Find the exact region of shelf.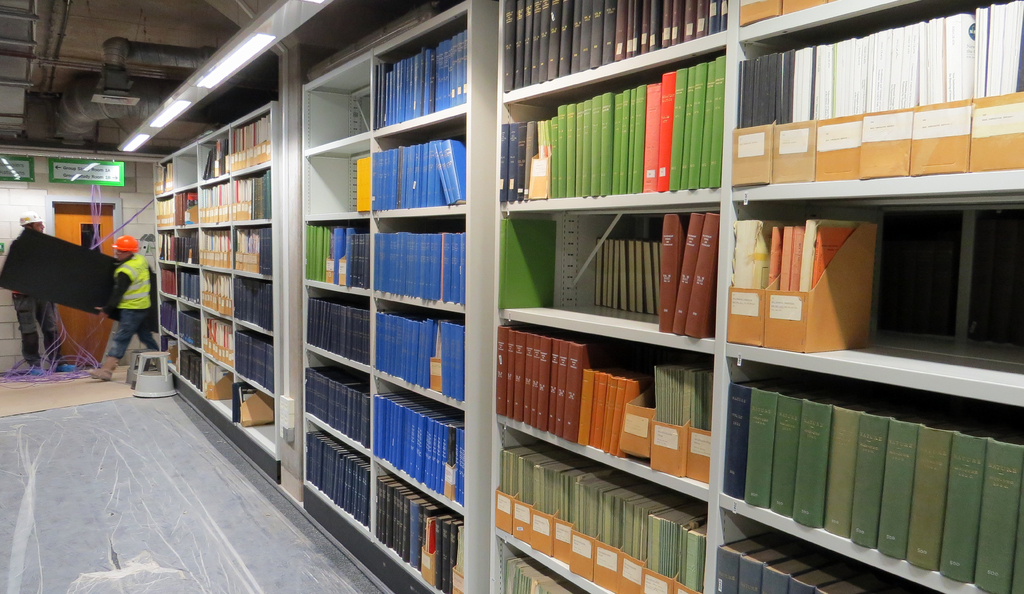
Exact region: <bbox>490, 0, 1023, 593</bbox>.
